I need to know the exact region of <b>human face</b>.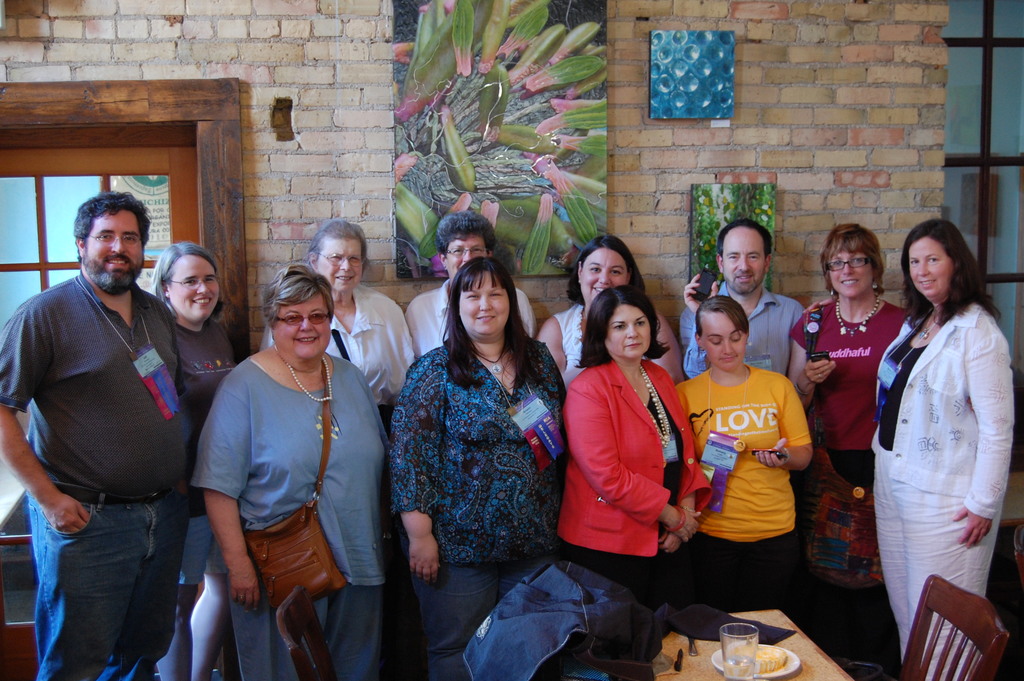
Region: l=724, t=235, r=769, b=291.
